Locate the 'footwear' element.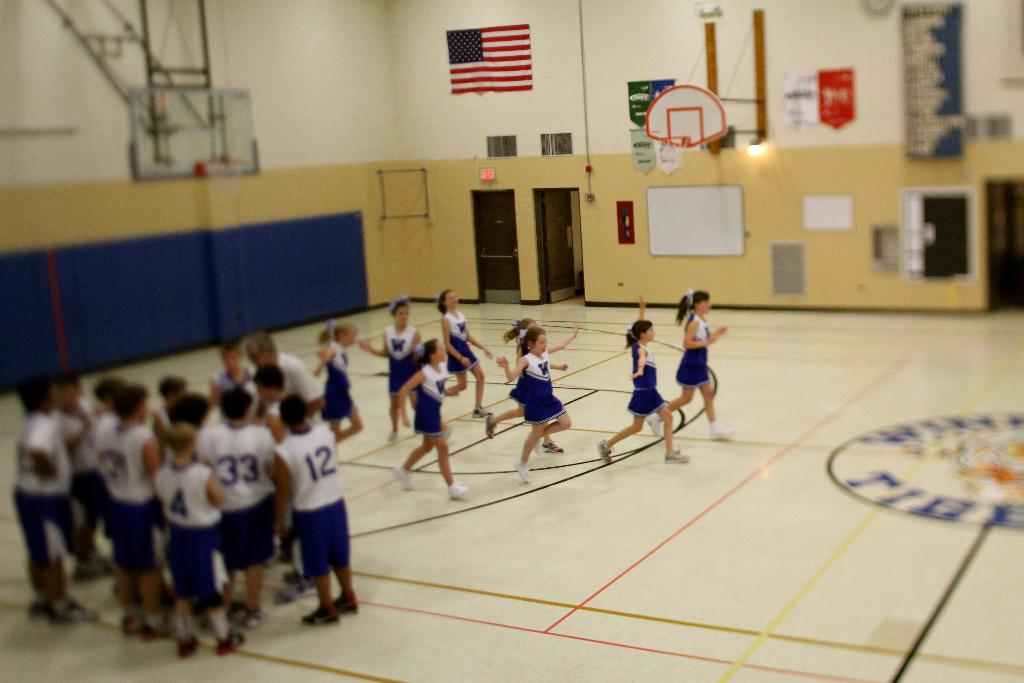
Element bbox: locate(47, 595, 102, 627).
